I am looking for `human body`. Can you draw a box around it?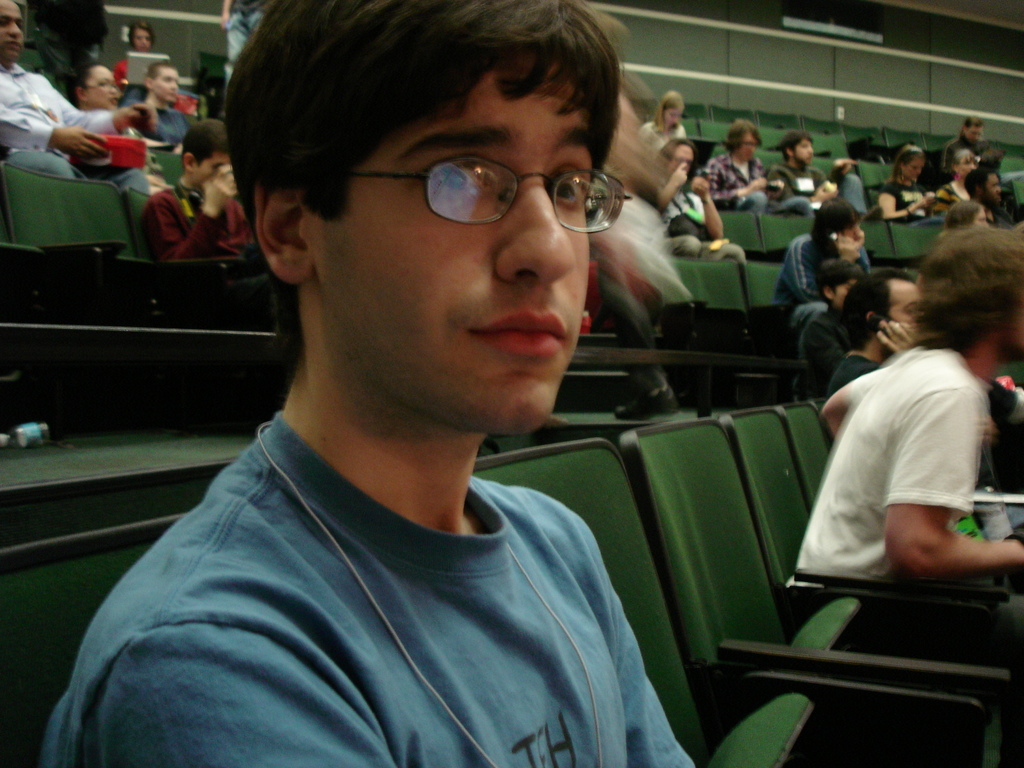
Sure, the bounding box is left=659, top=164, right=750, bottom=269.
